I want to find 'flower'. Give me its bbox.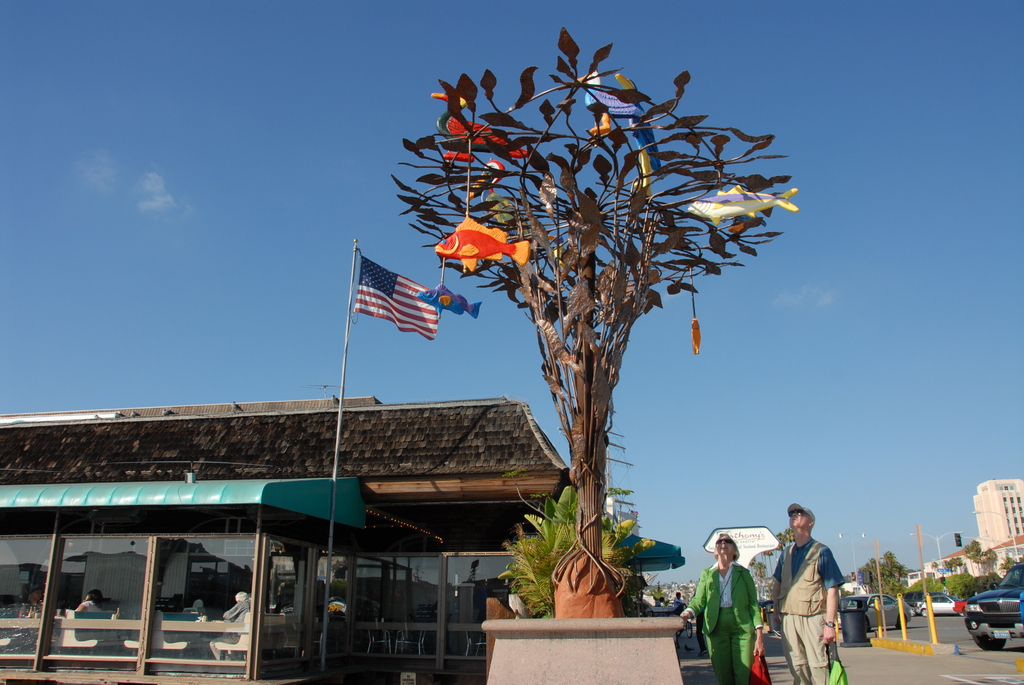
x1=614, y1=72, x2=641, y2=92.
